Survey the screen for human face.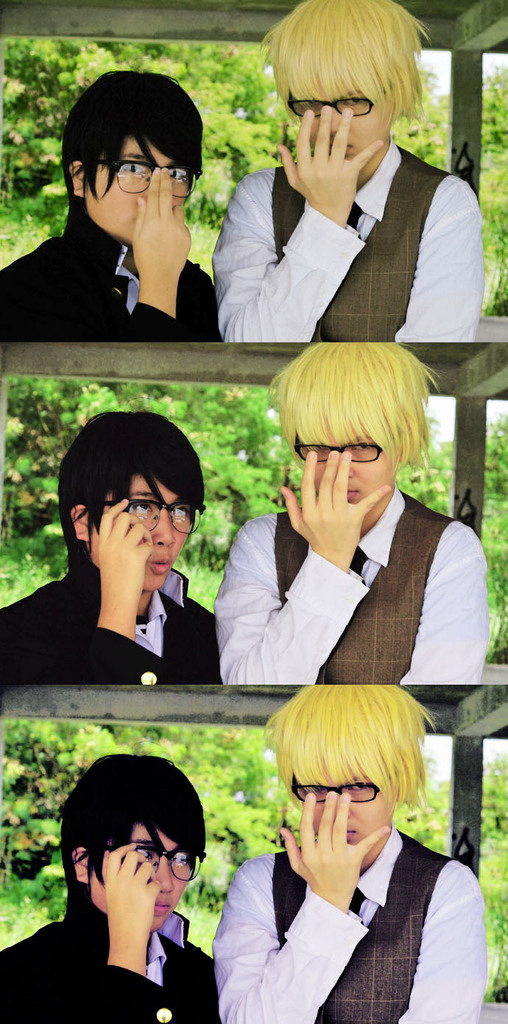
Survey found: 88:825:194:933.
